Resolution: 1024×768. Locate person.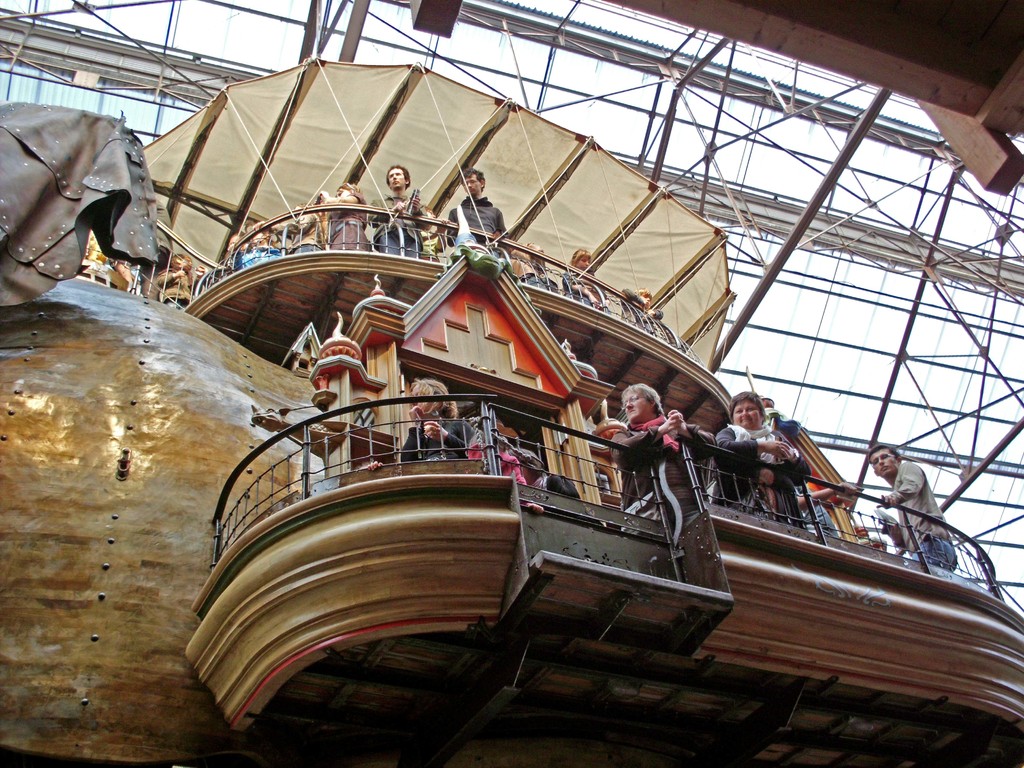
x1=716, y1=388, x2=813, y2=532.
